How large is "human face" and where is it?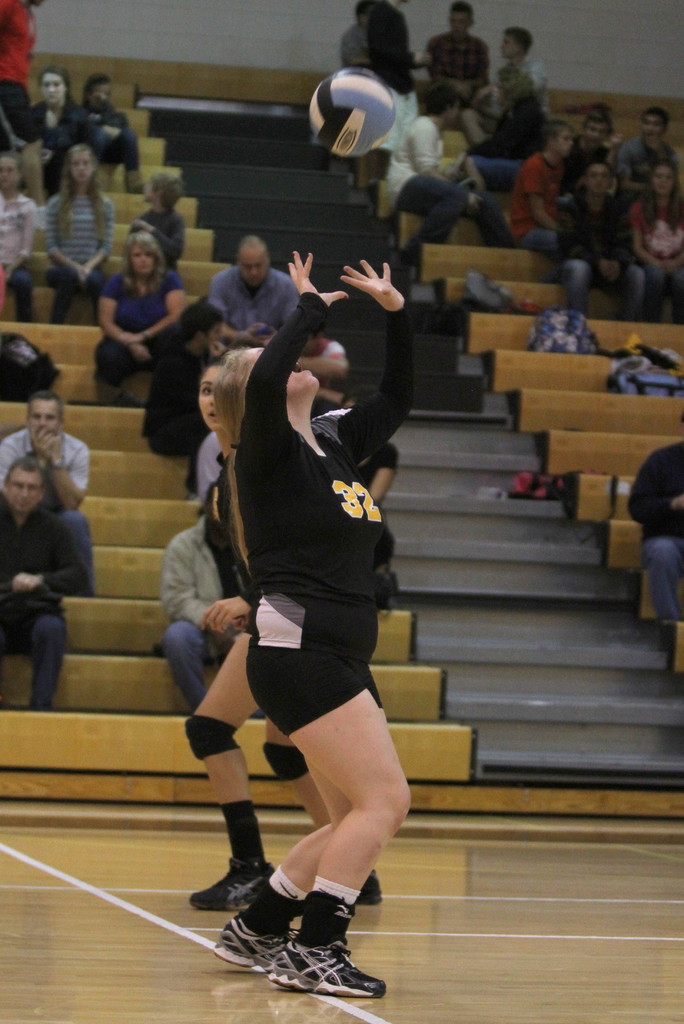
Bounding box: region(41, 75, 69, 109).
